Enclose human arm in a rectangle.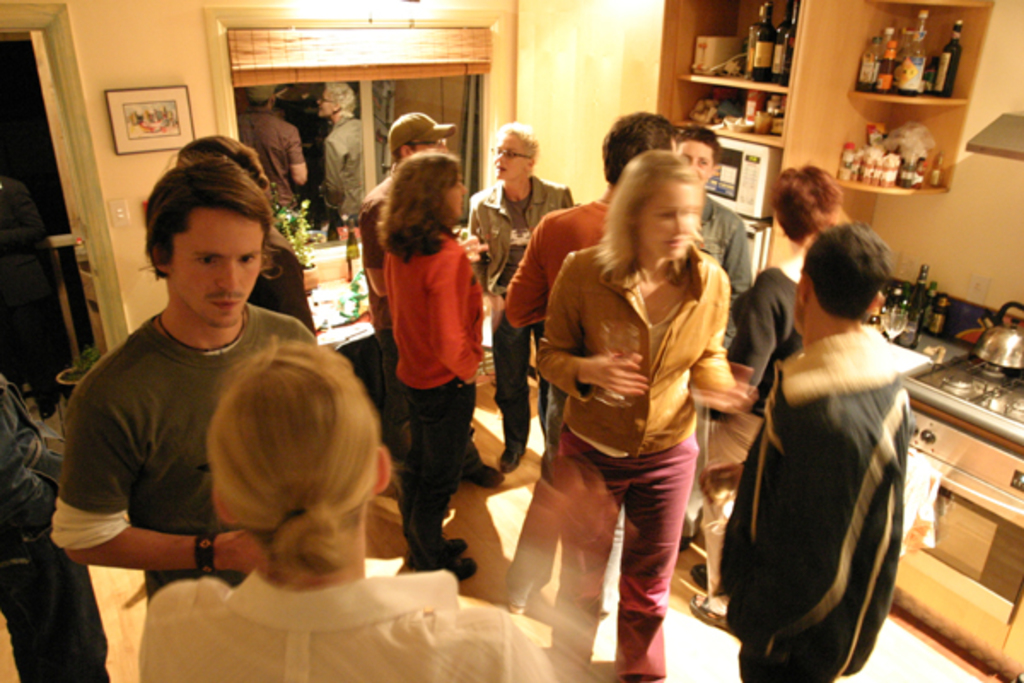
x1=287, y1=125, x2=309, y2=190.
